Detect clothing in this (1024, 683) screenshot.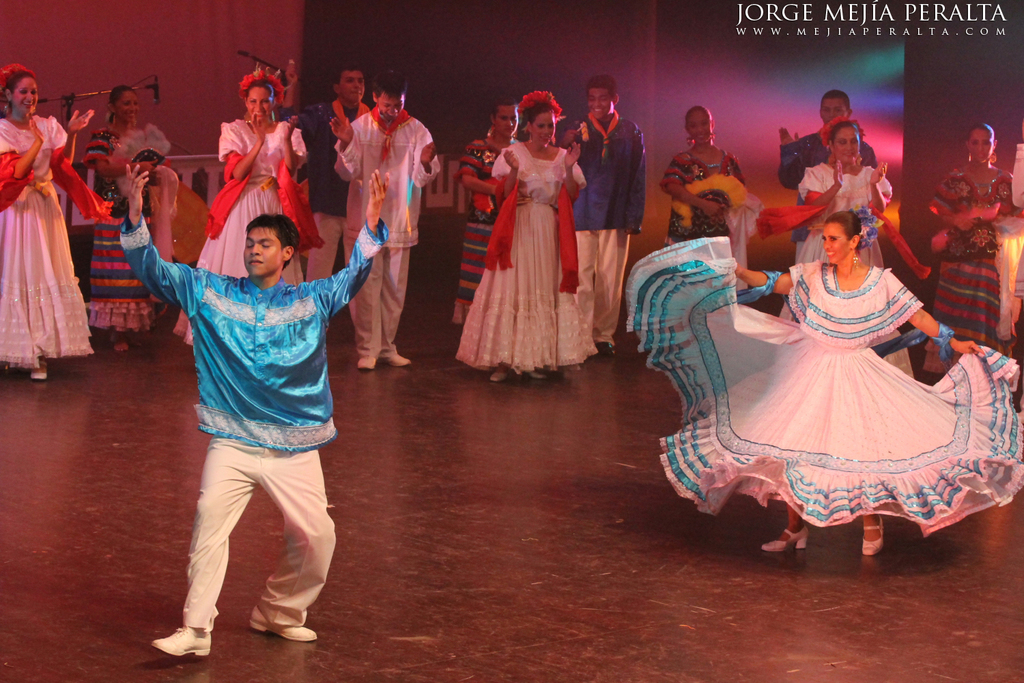
Detection: {"x1": 621, "y1": 235, "x2": 1023, "y2": 535}.
